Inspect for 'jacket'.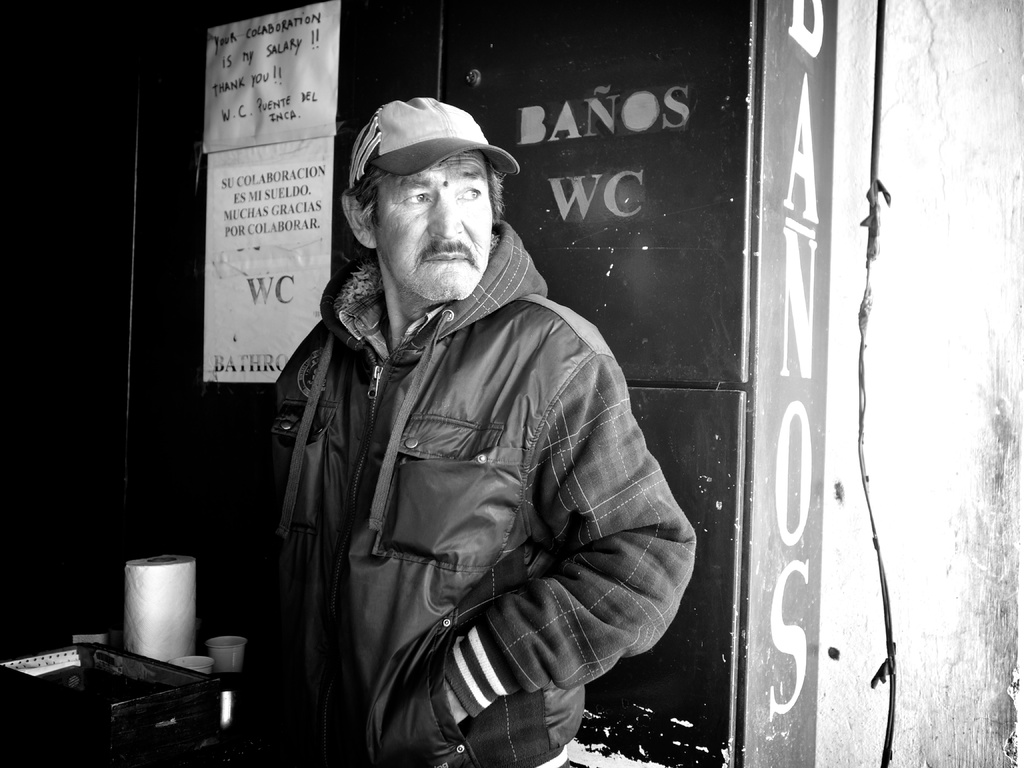
Inspection: Rect(243, 180, 685, 761).
